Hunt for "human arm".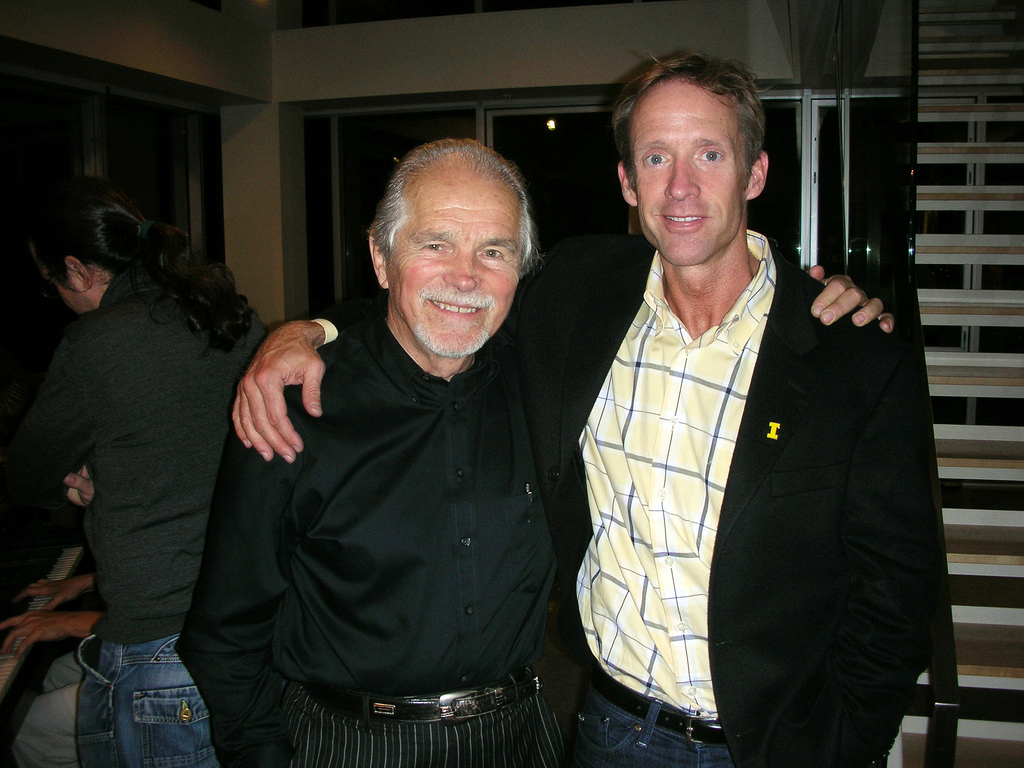
Hunted down at region(0, 597, 114, 662).
